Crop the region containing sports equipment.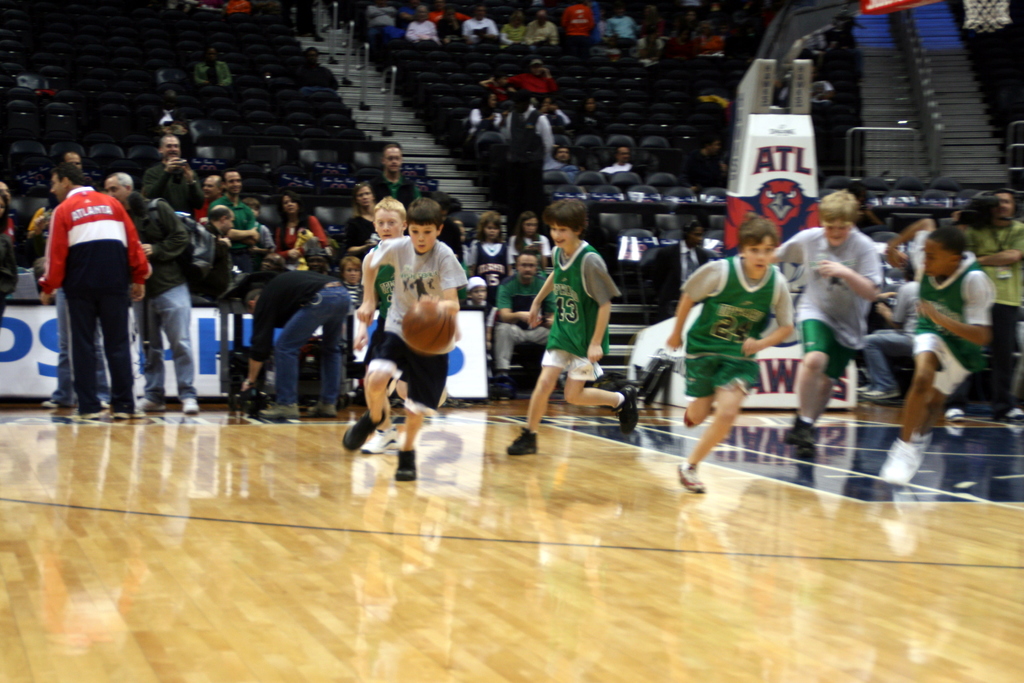
Crop region: 615/383/640/436.
